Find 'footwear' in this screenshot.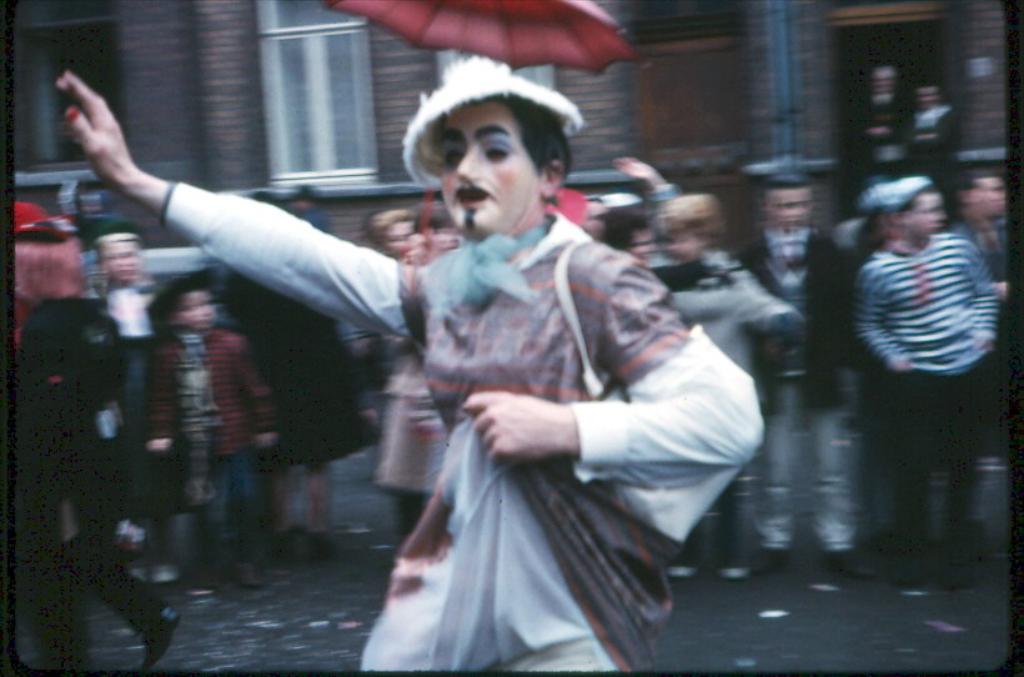
The bounding box for 'footwear' is pyautogui.locateOnScreen(825, 550, 872, 580).
